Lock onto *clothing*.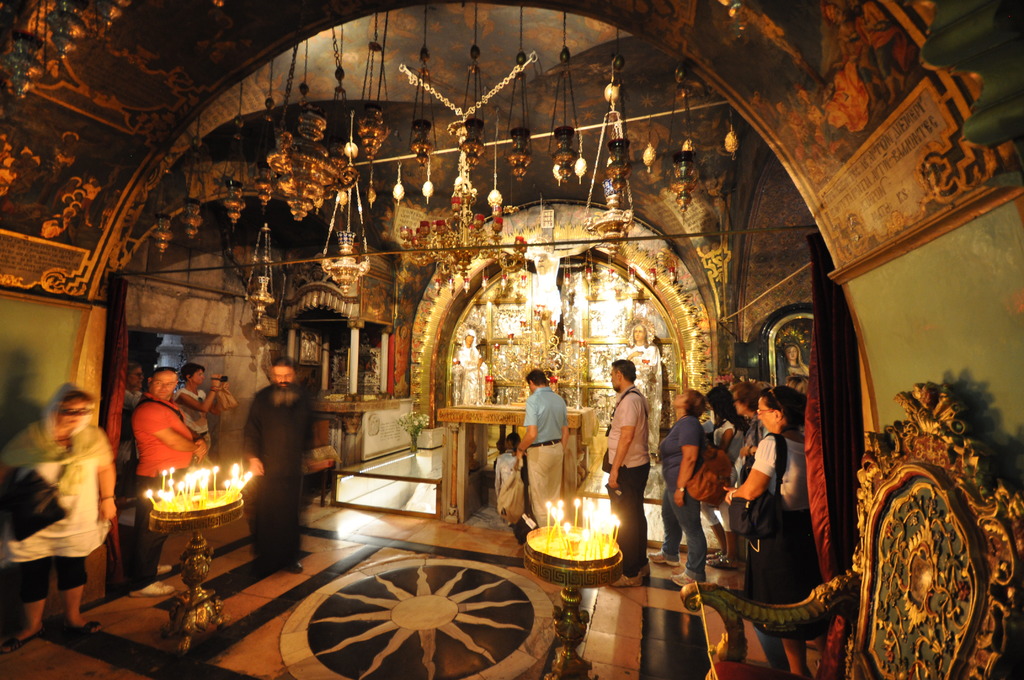
Locked: (x1=394, y1=326, x2=411, y2=381).
